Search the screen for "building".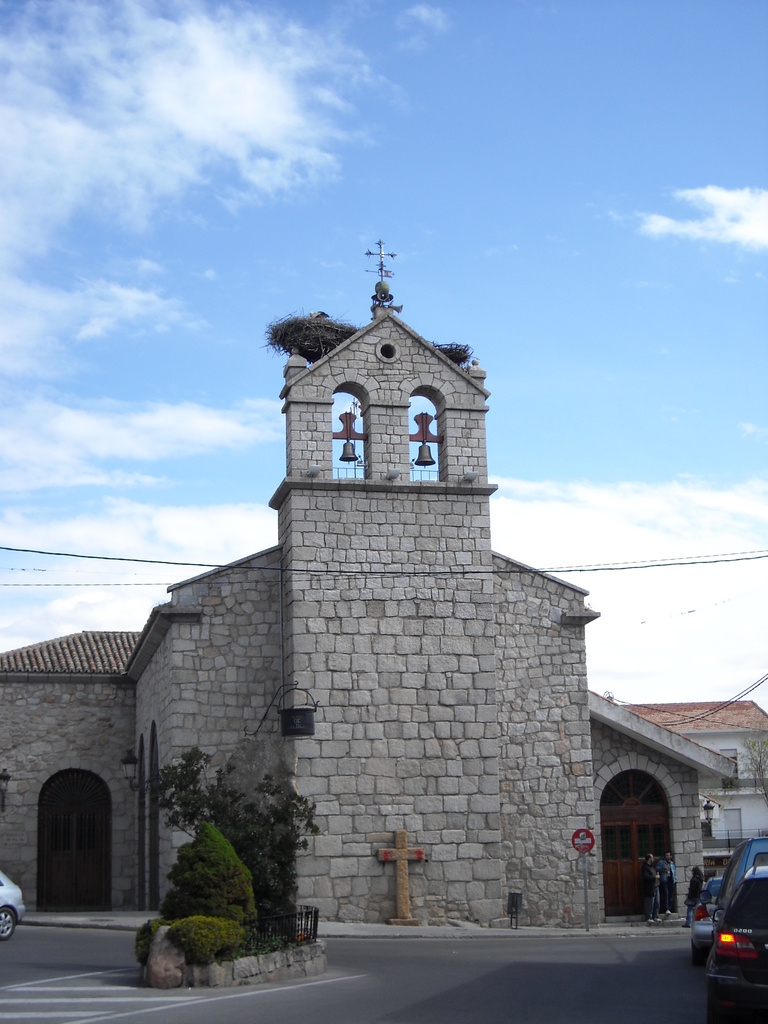
Found at 616/694/767/865.
